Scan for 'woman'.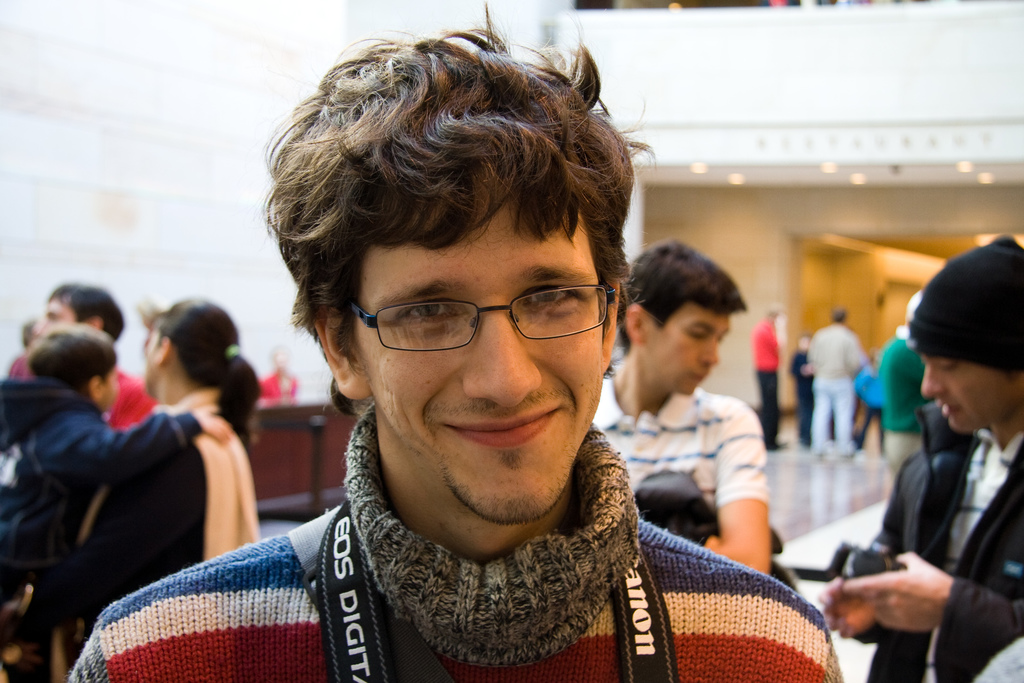
Scan result: [x1=3, y1=298, x2=260, y2=682].
